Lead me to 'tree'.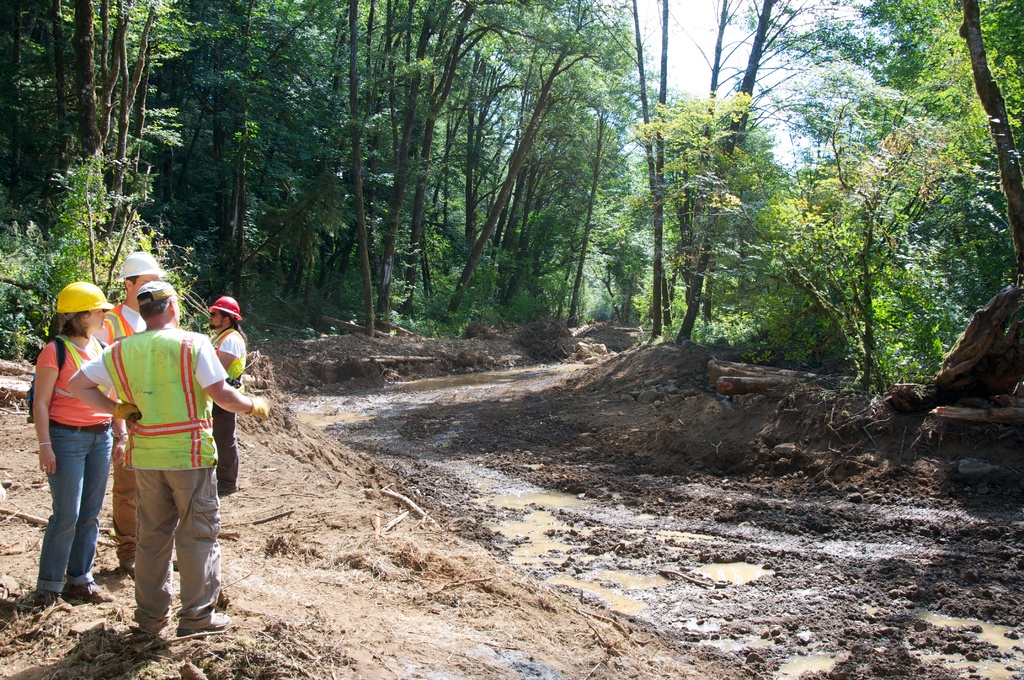
Lead to [left=732, top=56, right=989, bottom=437].
